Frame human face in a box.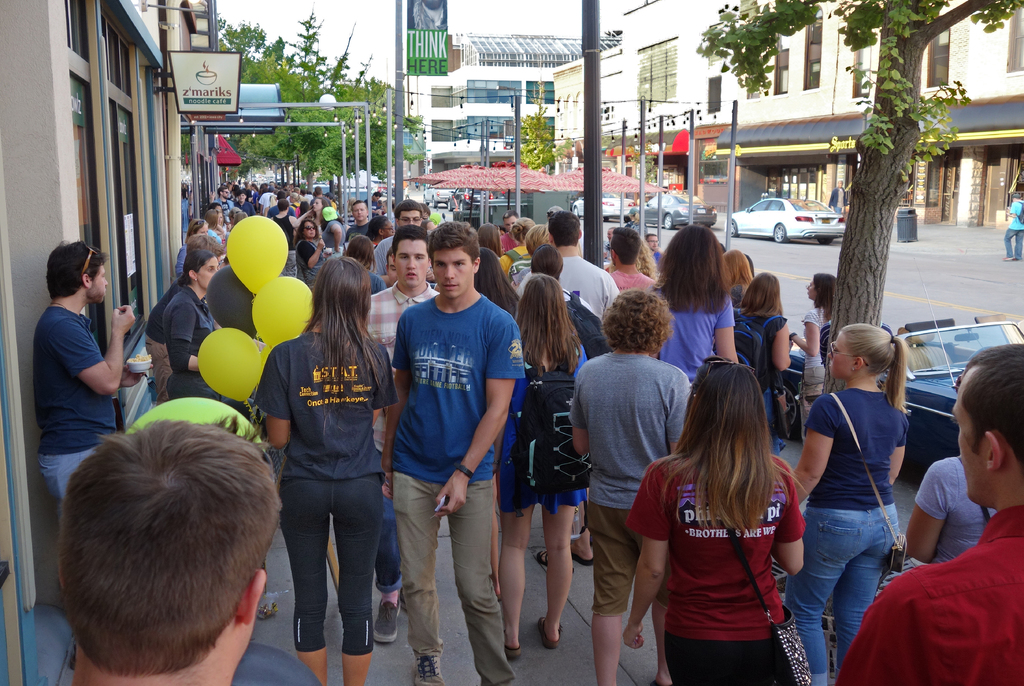
left=432, top=244, right=473, bottom=297.
